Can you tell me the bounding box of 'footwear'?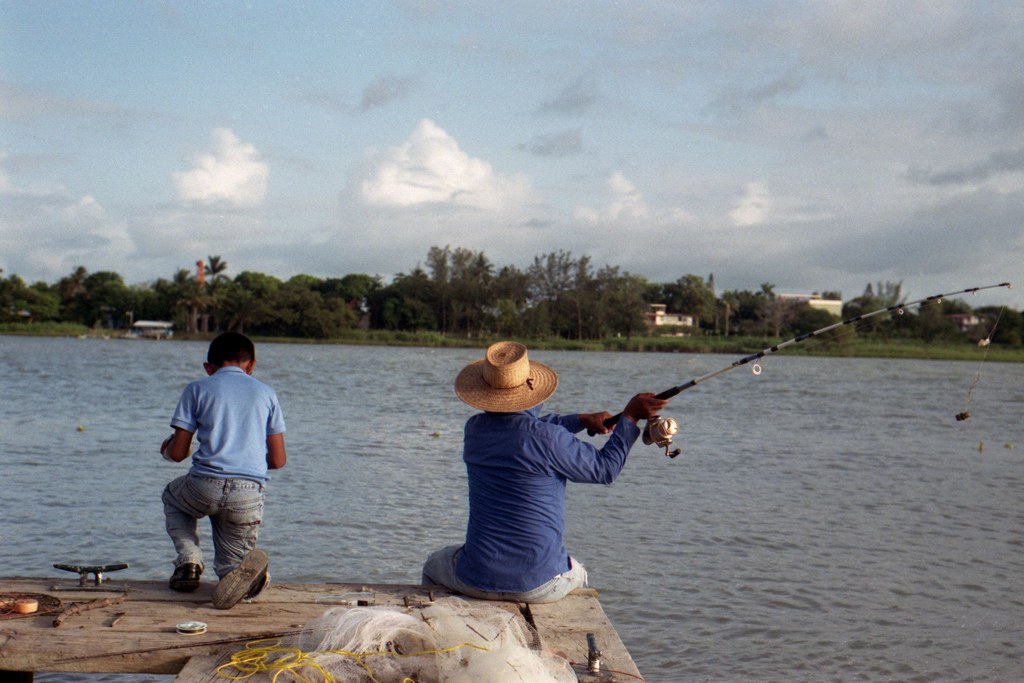
[169,557,204,588].
